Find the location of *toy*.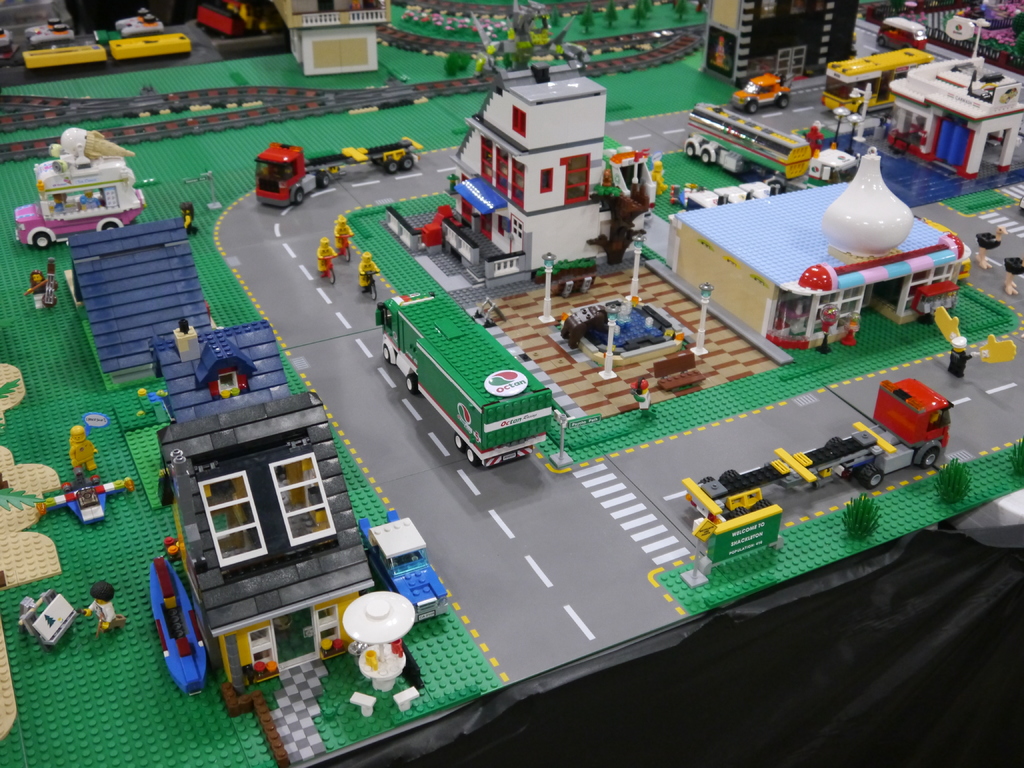
Location: box(79, 583, 123, 640).
